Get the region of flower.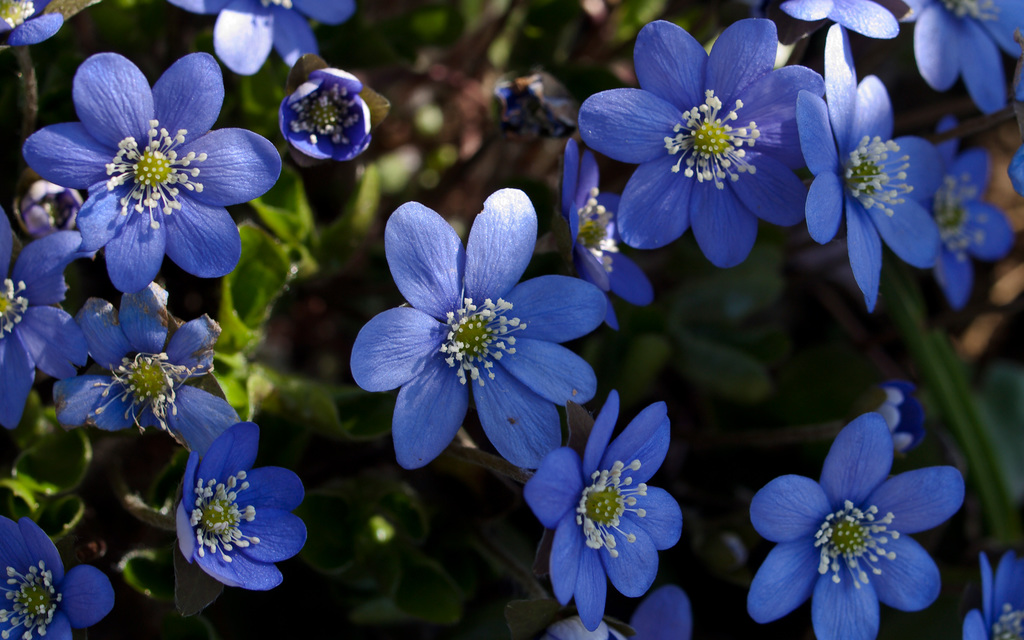
<bbox>0, 200, 100, 430</bbox>.
